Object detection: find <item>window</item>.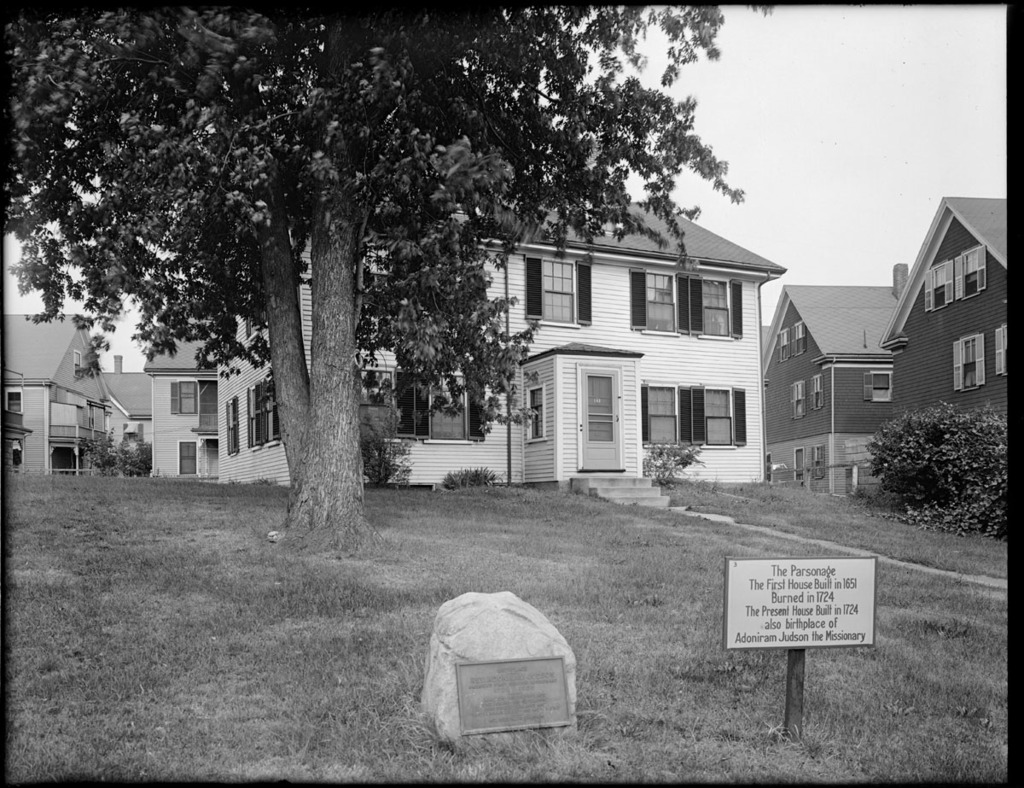
778,319,806,362.
